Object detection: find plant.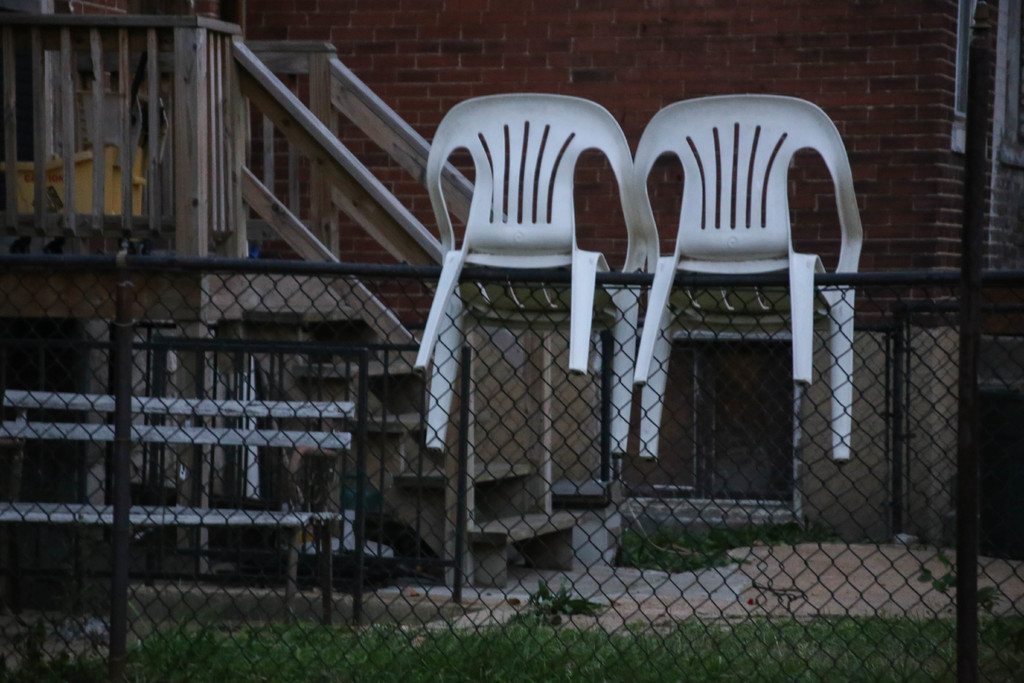
594,522,826,579.
